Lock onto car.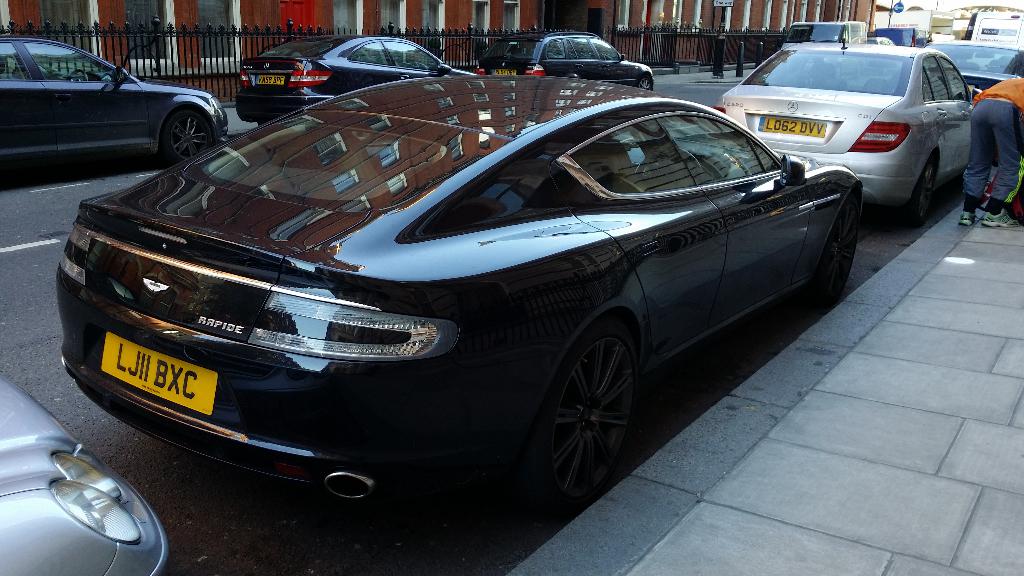
Locked: (776,19,872,44).
